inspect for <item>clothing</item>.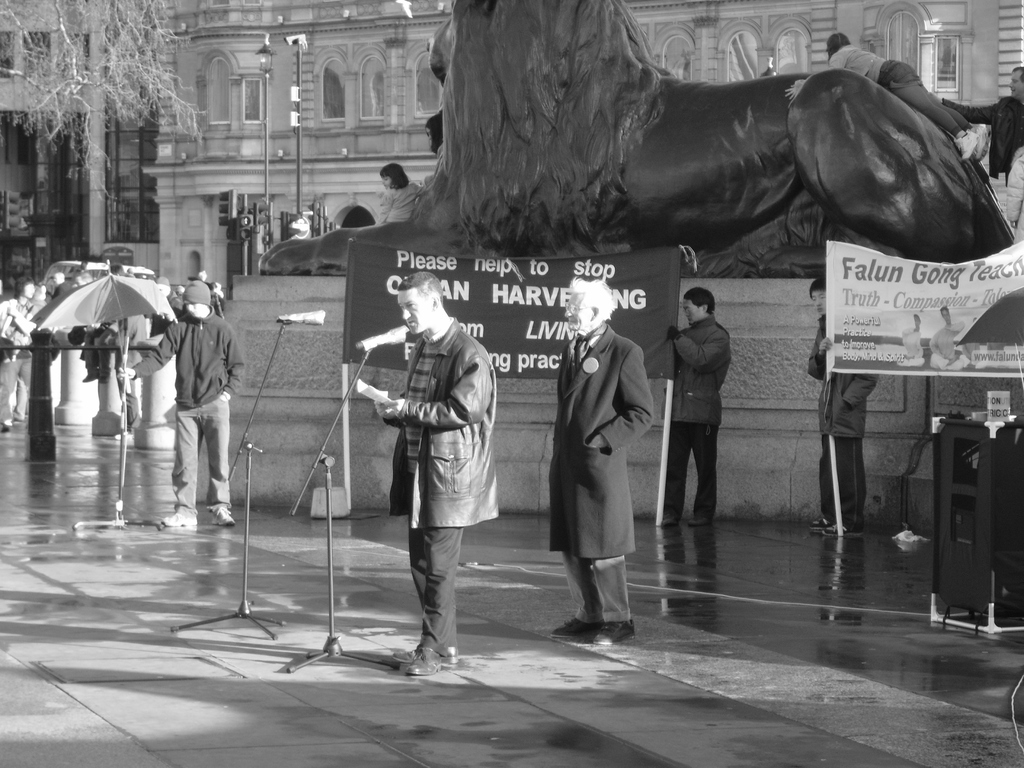
Inspection: box(383, 316, 497, 648).
